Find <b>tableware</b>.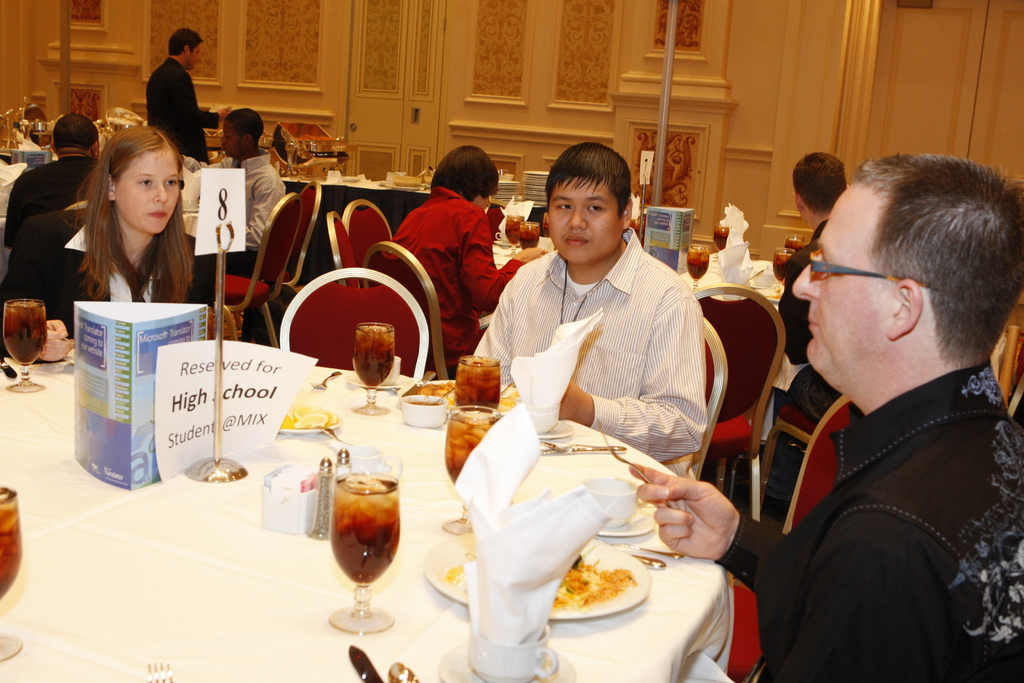
l=308, t=367, r=342, b=391.
